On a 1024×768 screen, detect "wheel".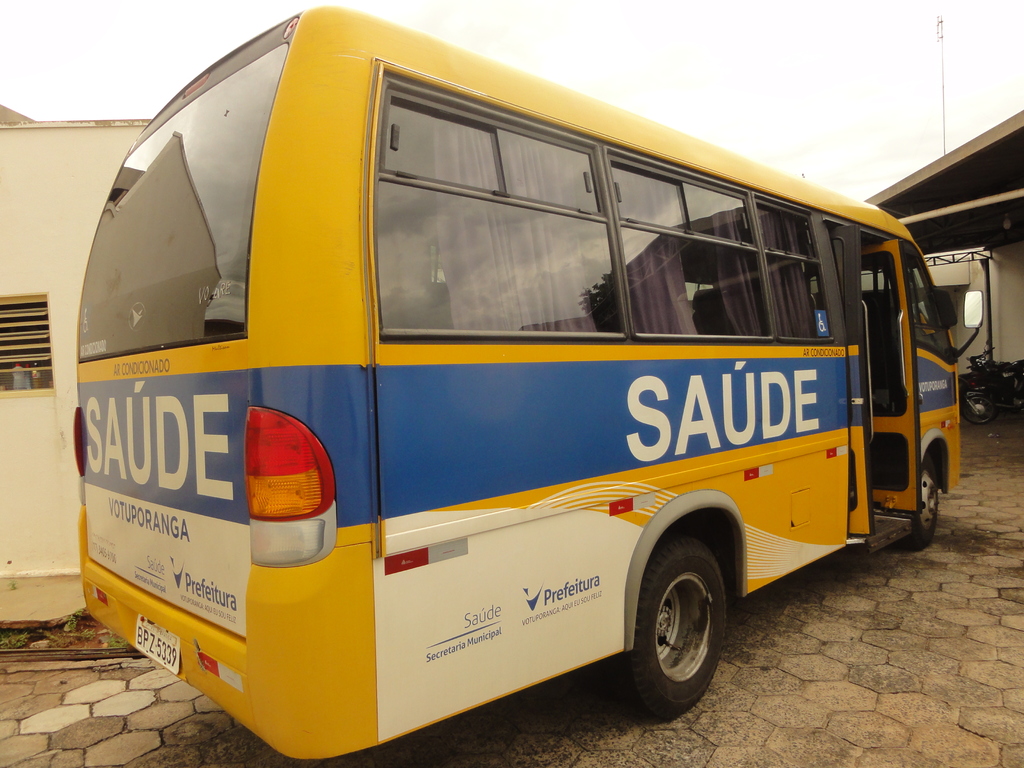
left=899, top=442, right=950, bottom=558.
